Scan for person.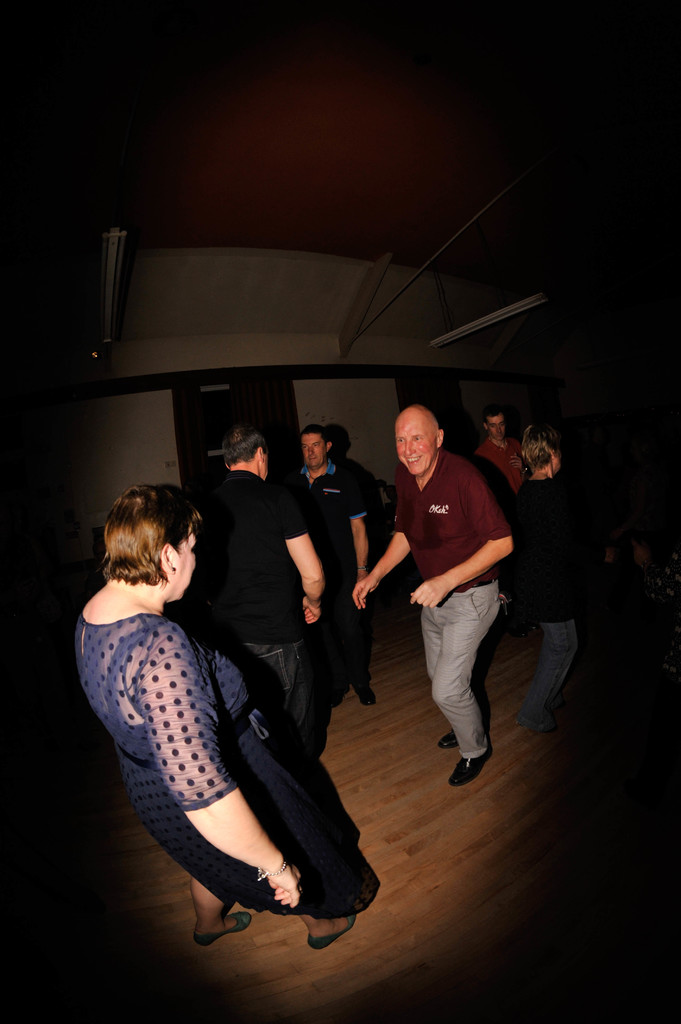
Scan result: crop(466, 406, 536, 483).
